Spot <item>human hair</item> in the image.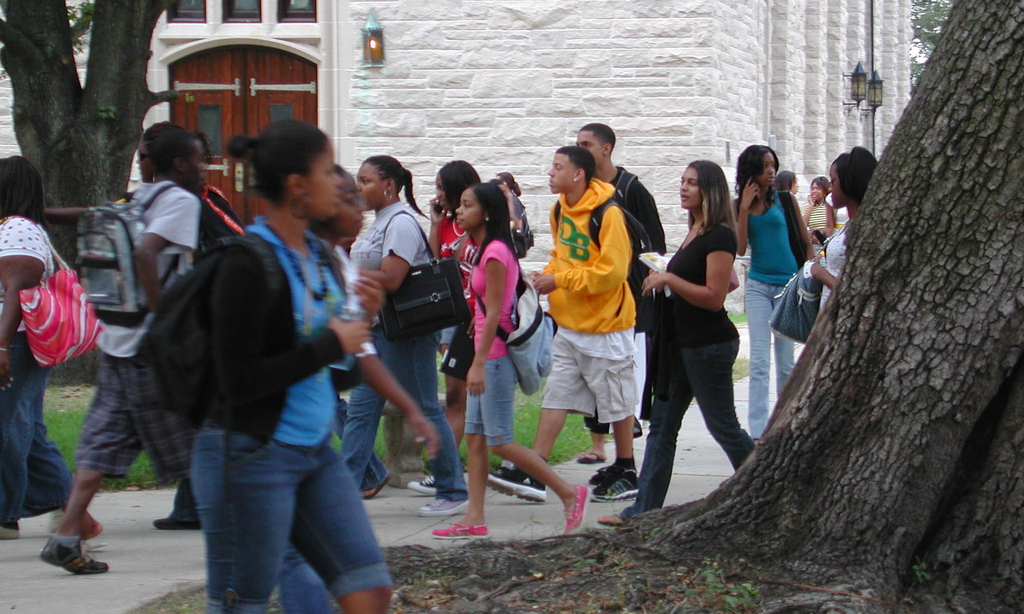
<item>human hair</item> found at bbox(0, 154, 45, 229).
